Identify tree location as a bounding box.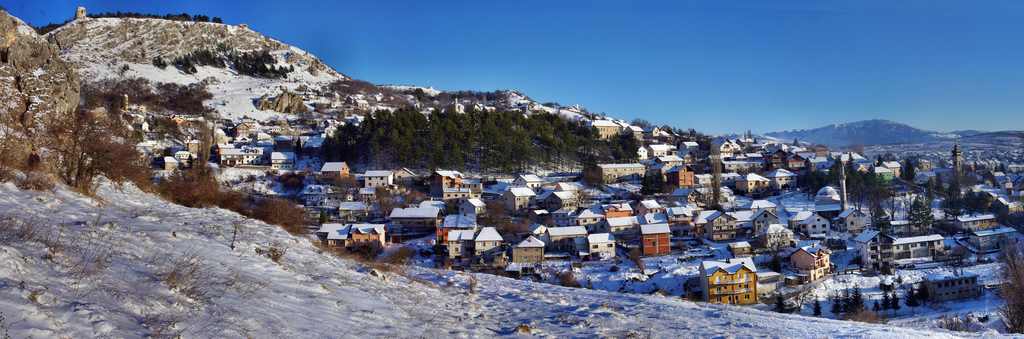
[left=823, top=148, right=850, bottom=200].
